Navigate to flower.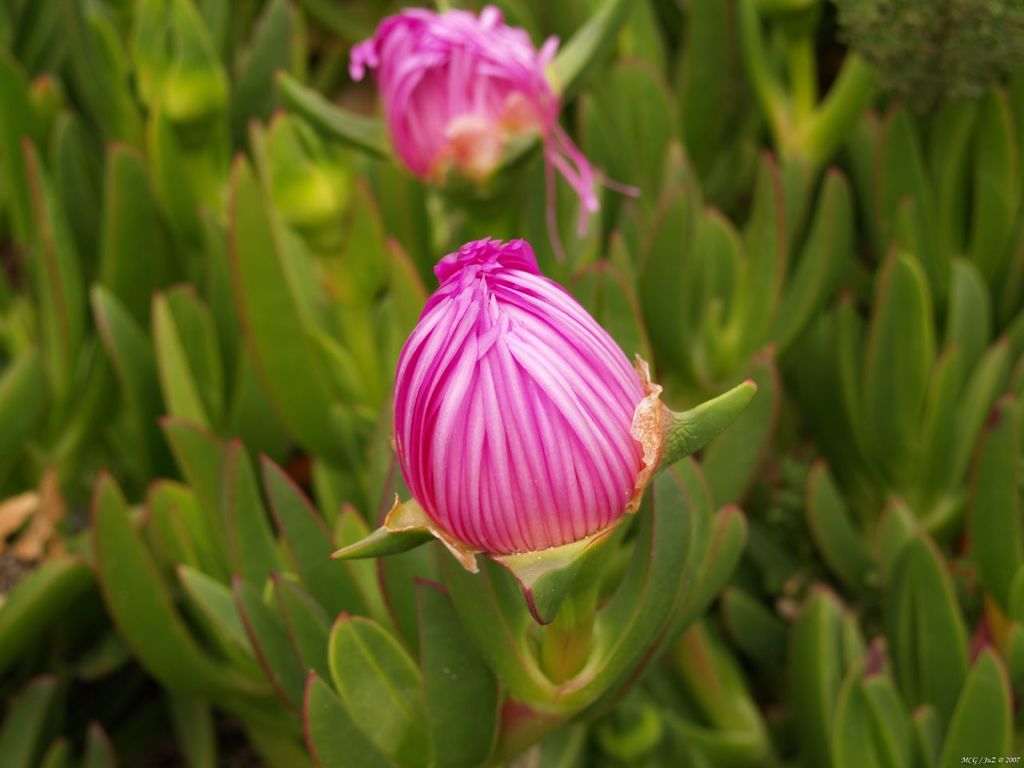
Navigation target: pyautogui.locateOnScreen(350, 6, 642, 264).
